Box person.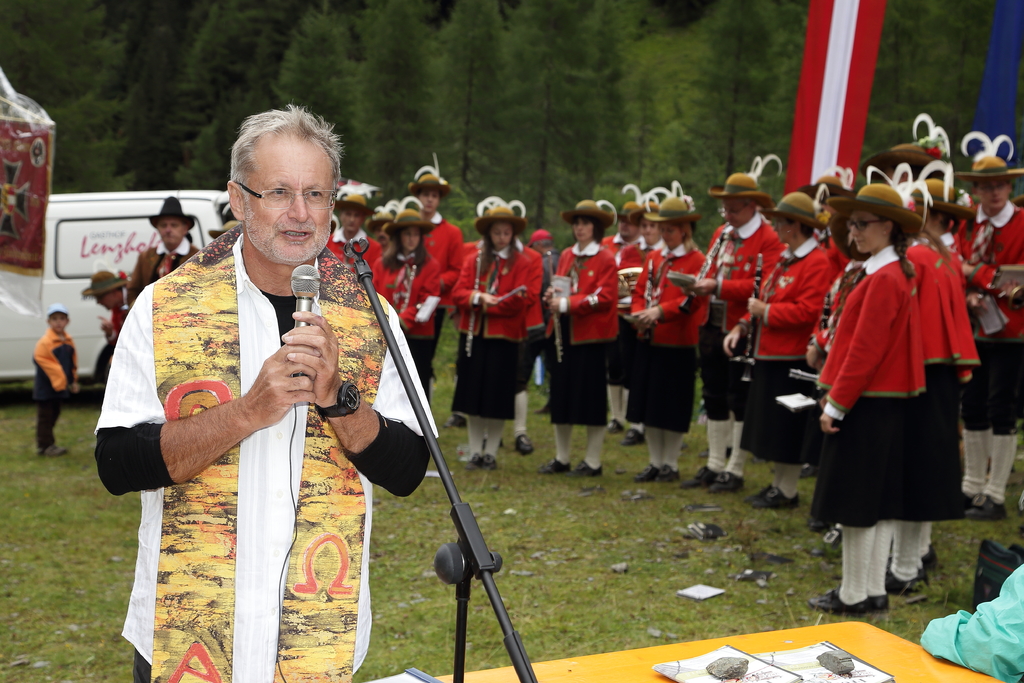
721 195 836 507.
